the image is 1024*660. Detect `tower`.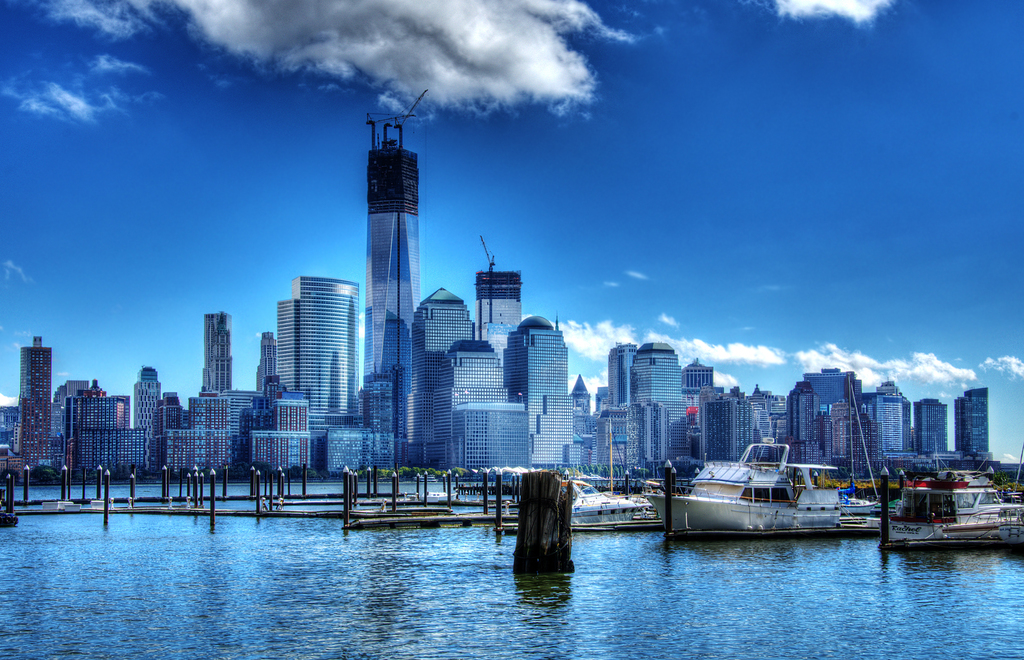
Detection: rect(275, 274, 364, 472).
